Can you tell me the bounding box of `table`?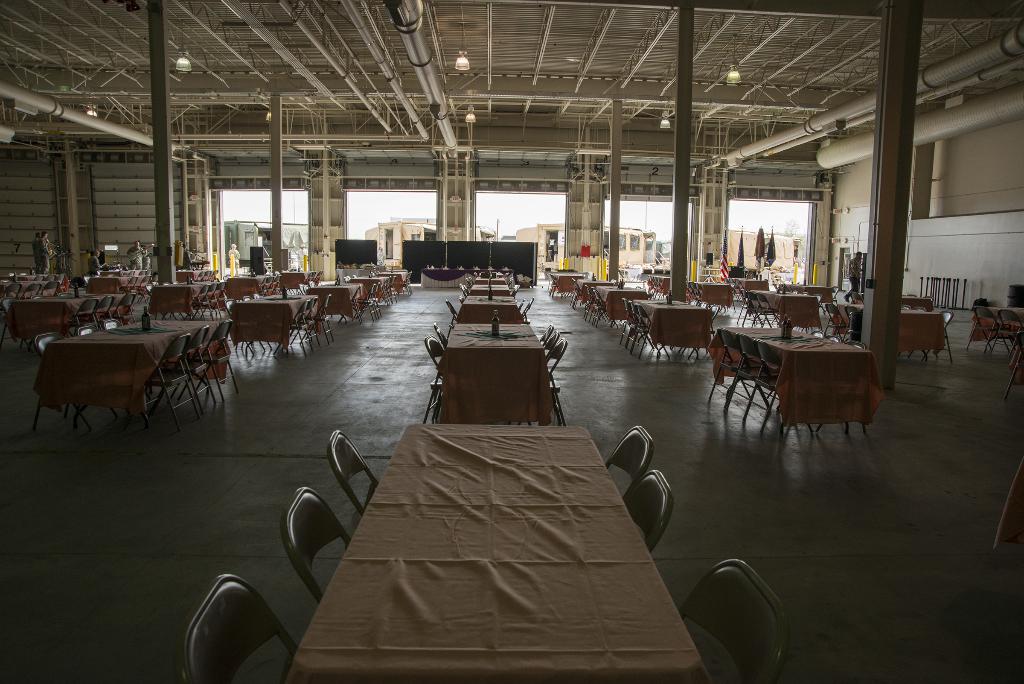
locate(570, 272, 614, 302).
